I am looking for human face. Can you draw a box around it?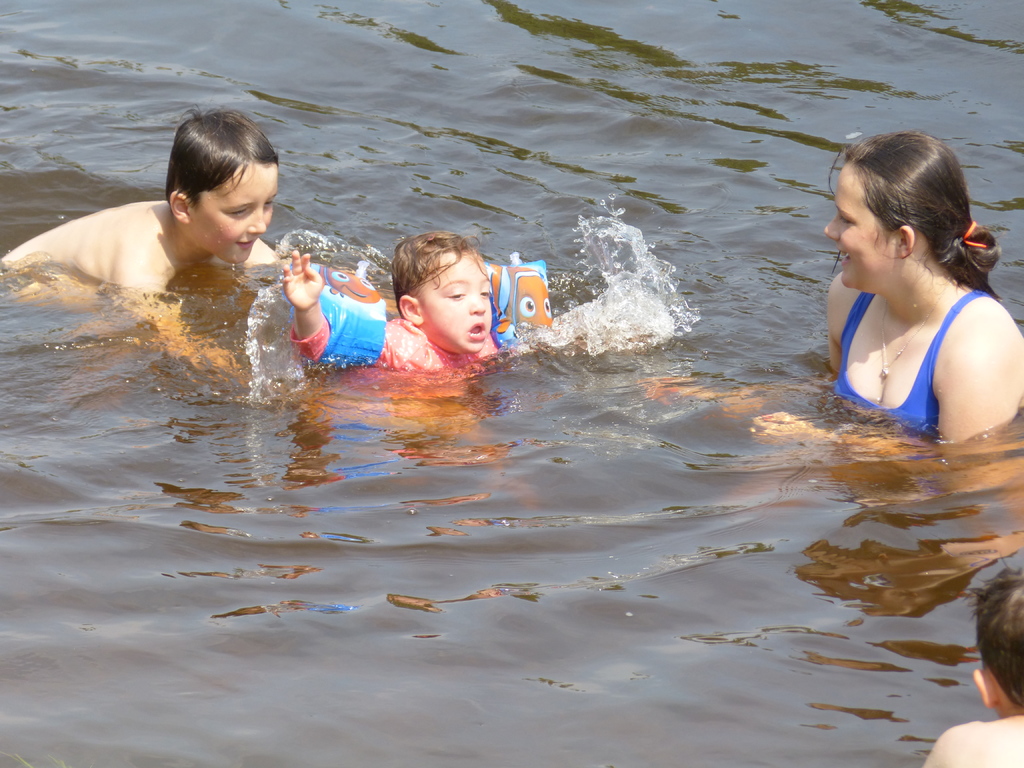
Sure, the bounding box is Rect(419, 253, 490, 355).
